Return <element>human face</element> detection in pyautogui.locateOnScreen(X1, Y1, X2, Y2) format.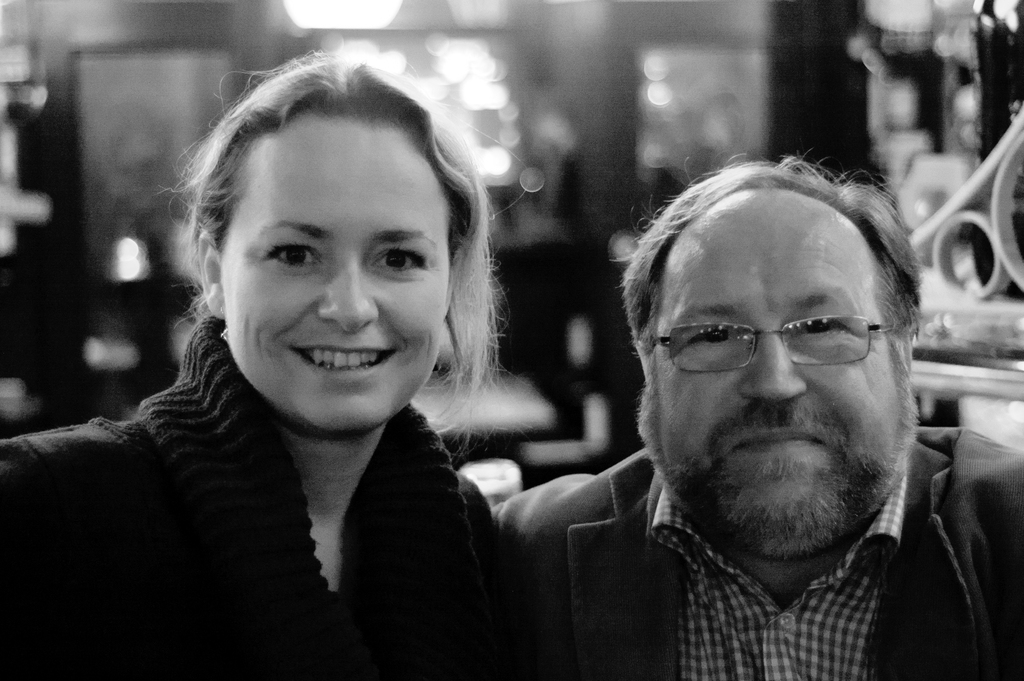
pyautogui.locateOnScreen(651, 188, 904, 548).
